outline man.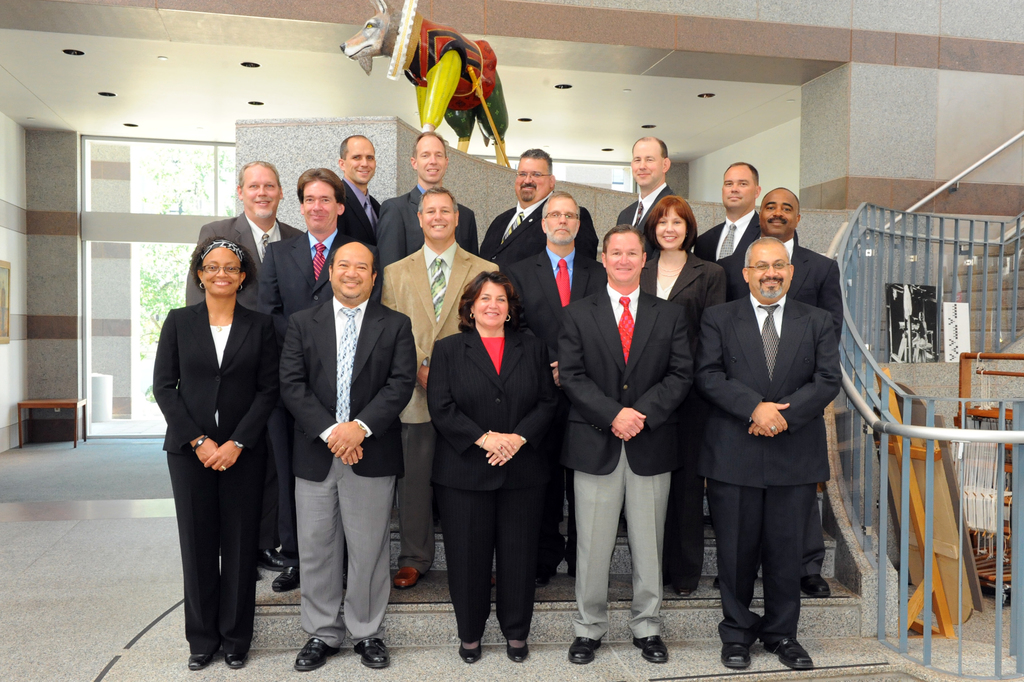
Outline: 551:223:701:663.
